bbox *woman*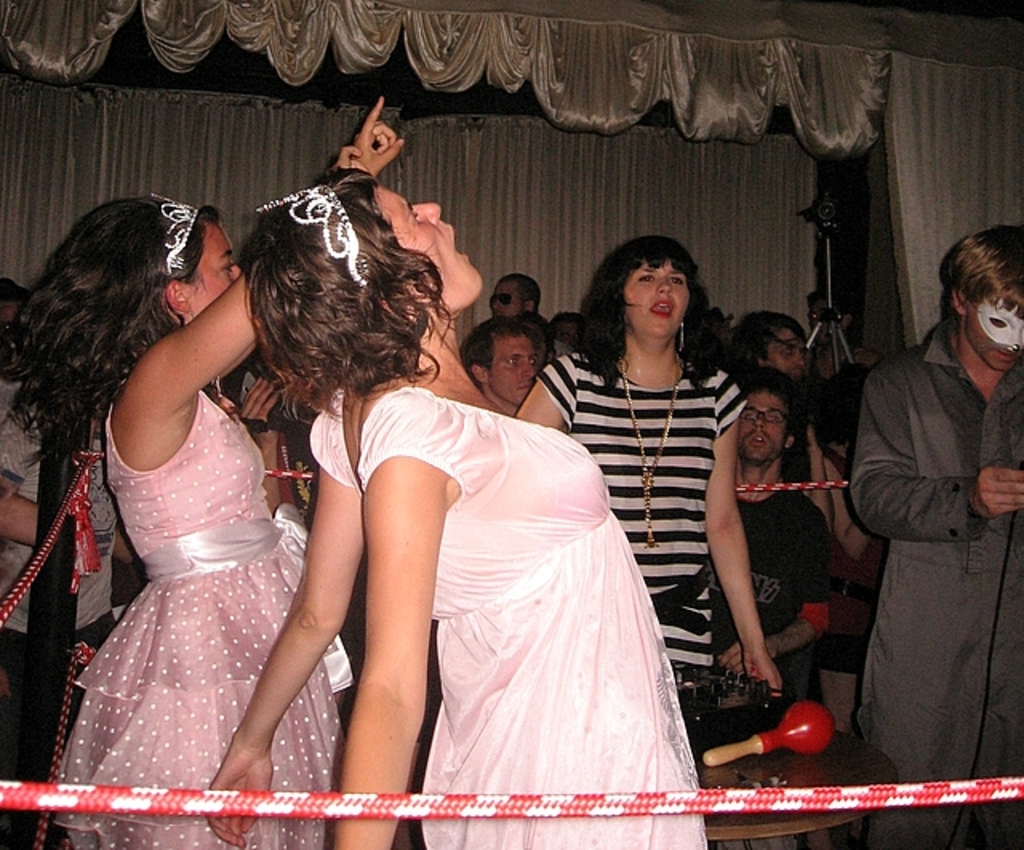
203, 170, 715, 848
